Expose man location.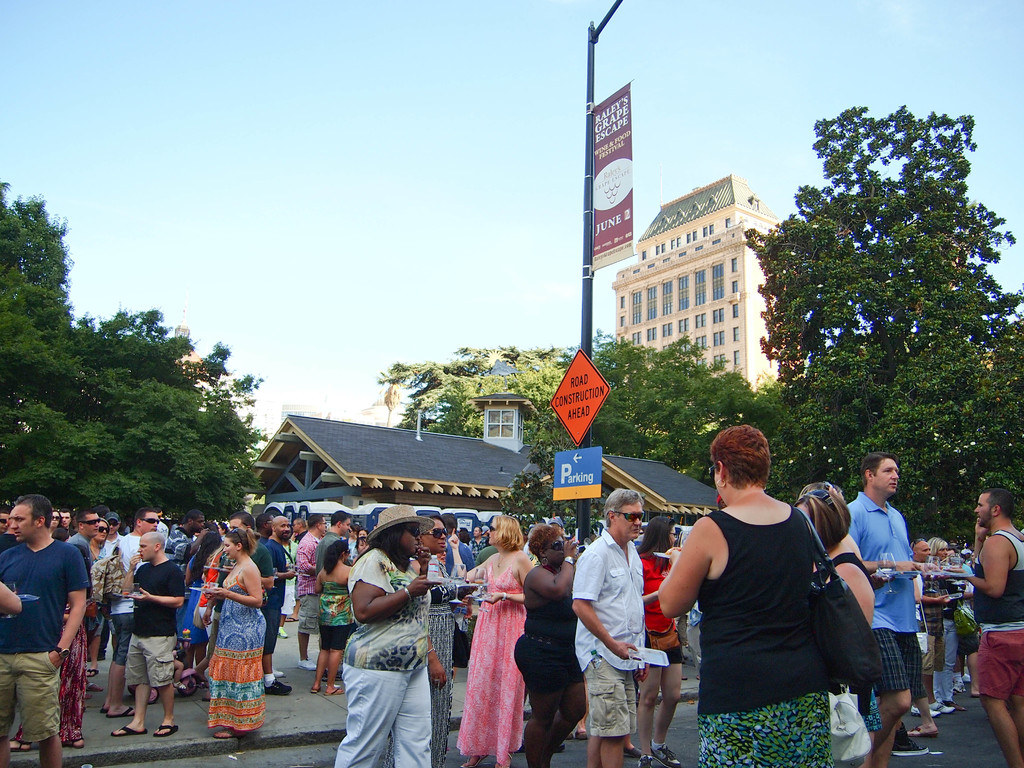
Exposed at 196,512,284,680.
